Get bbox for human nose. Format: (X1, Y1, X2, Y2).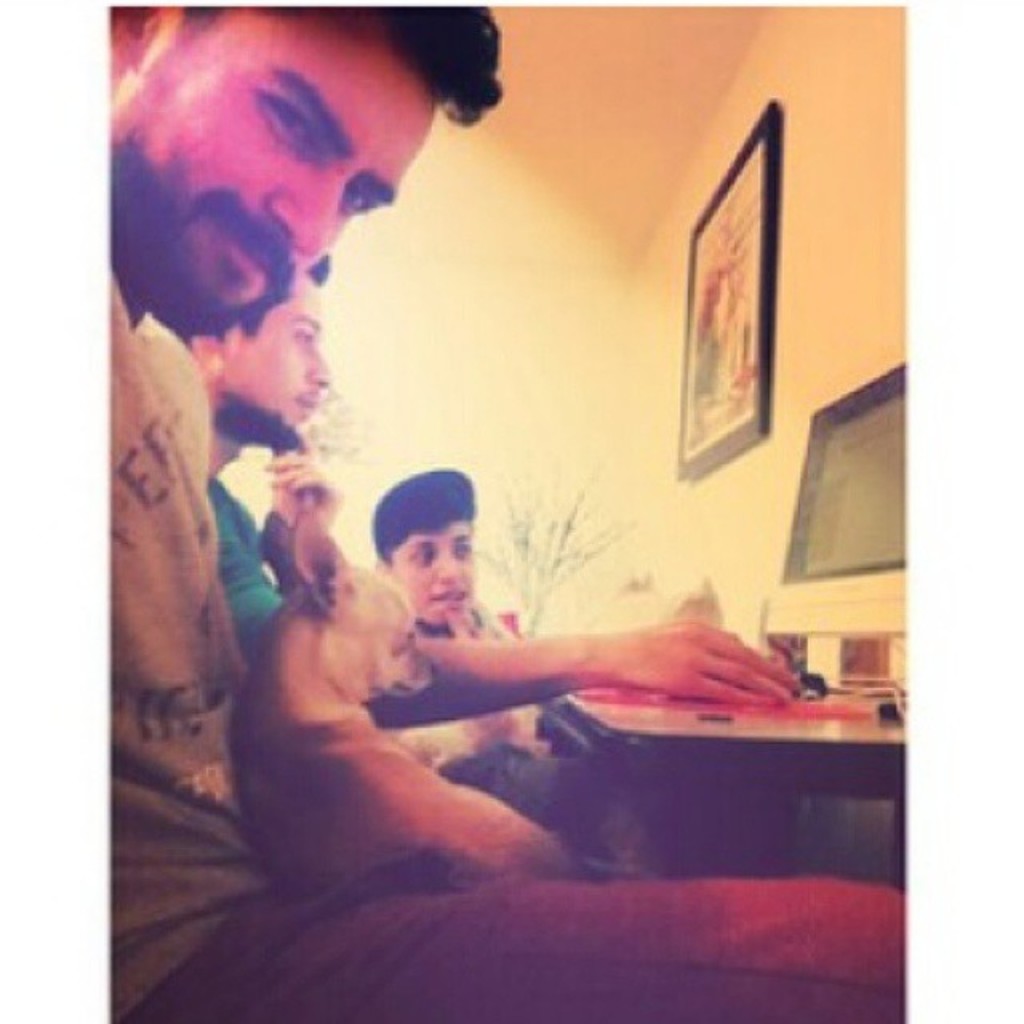
(434, 547, 464, 582).
